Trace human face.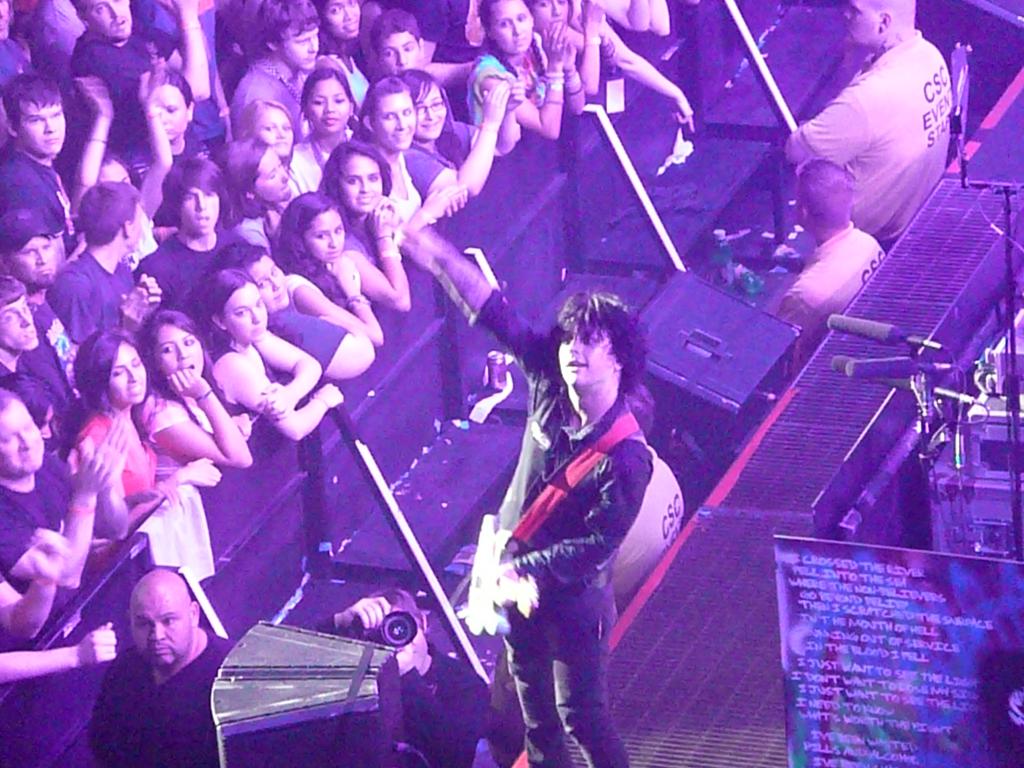
Traced to rect(842, 2, 877, 40).
